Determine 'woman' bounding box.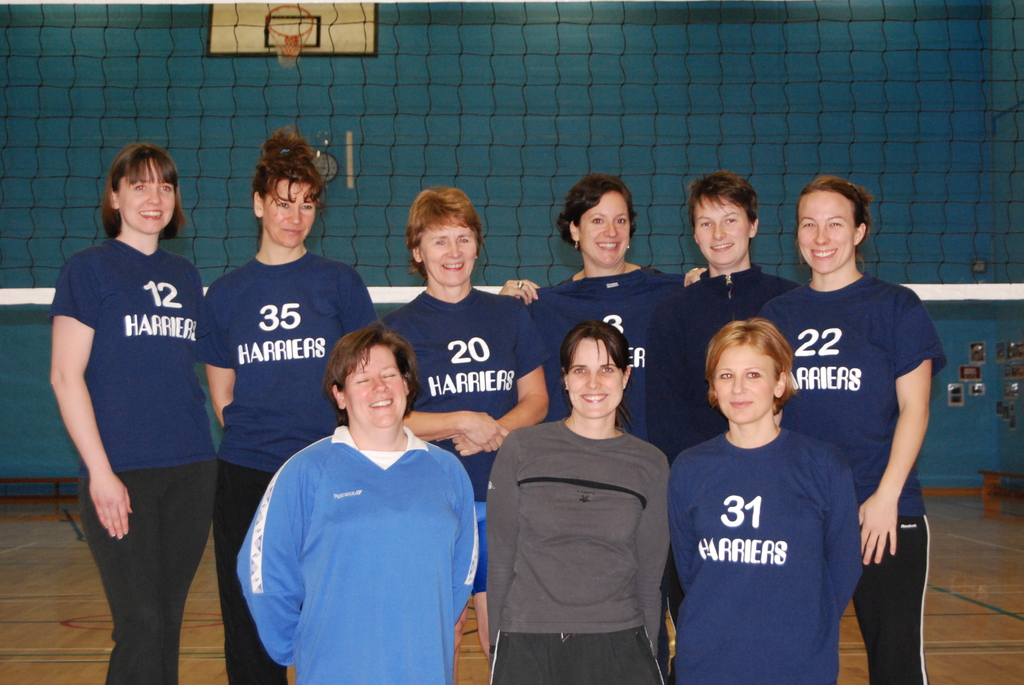
Determined: <box>376,184,555,684</box>.
